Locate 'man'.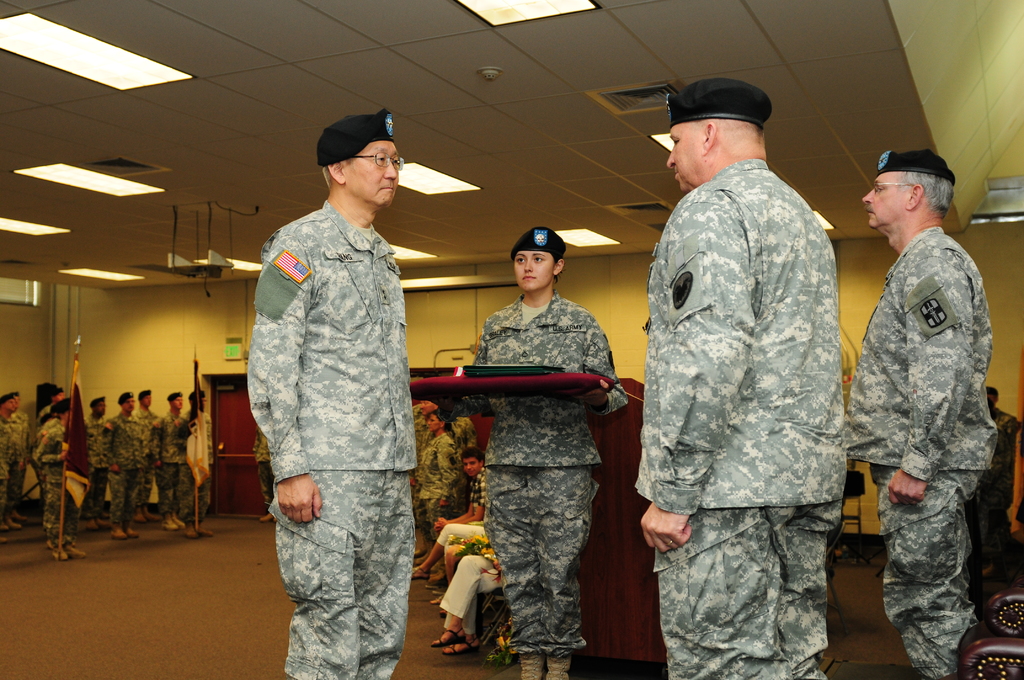
Bounding box: Rect(8, 392, 31, 523).
